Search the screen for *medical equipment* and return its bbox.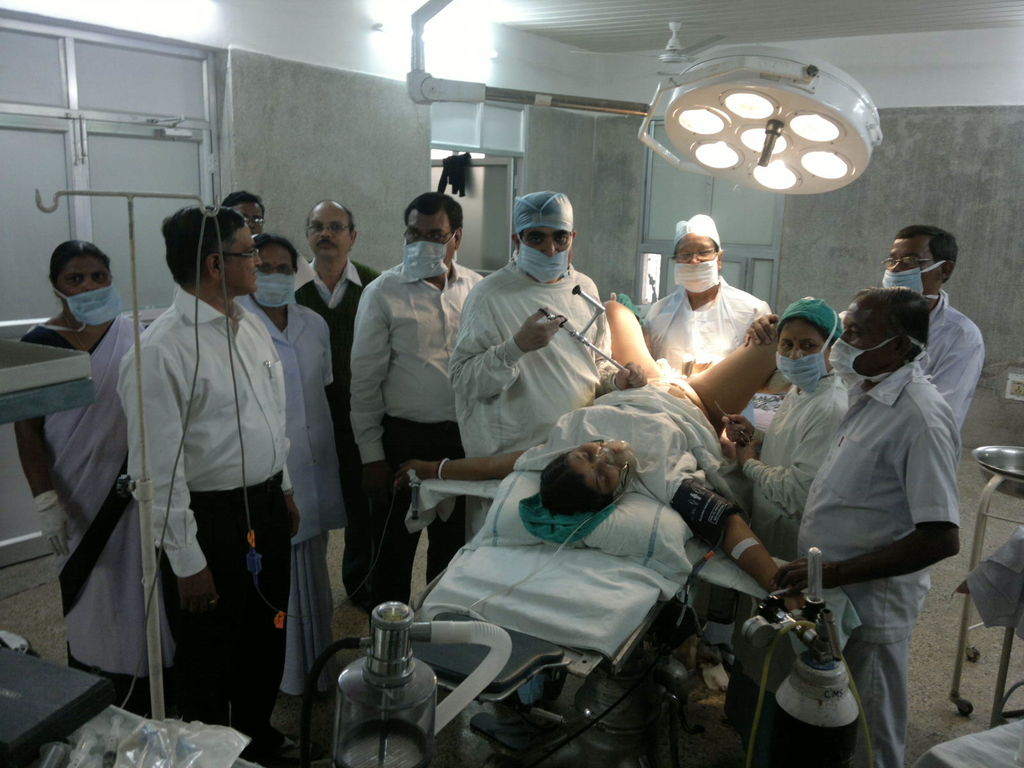
Found: rect(950, 442, 1023, 736).
